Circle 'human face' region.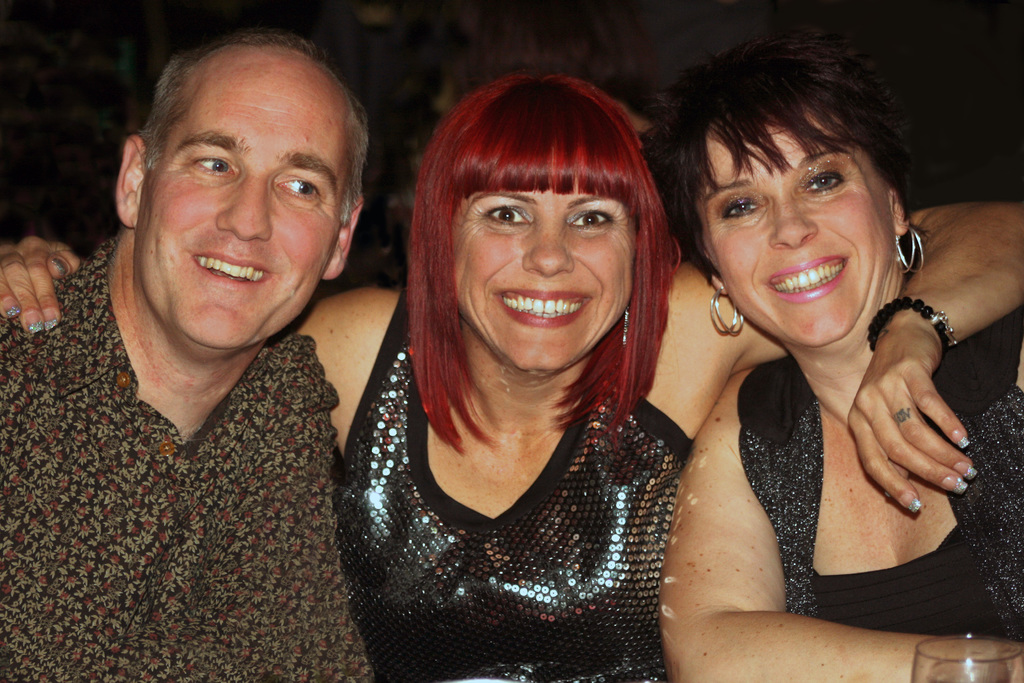
Region: locate(699, 130, 897, 338).
